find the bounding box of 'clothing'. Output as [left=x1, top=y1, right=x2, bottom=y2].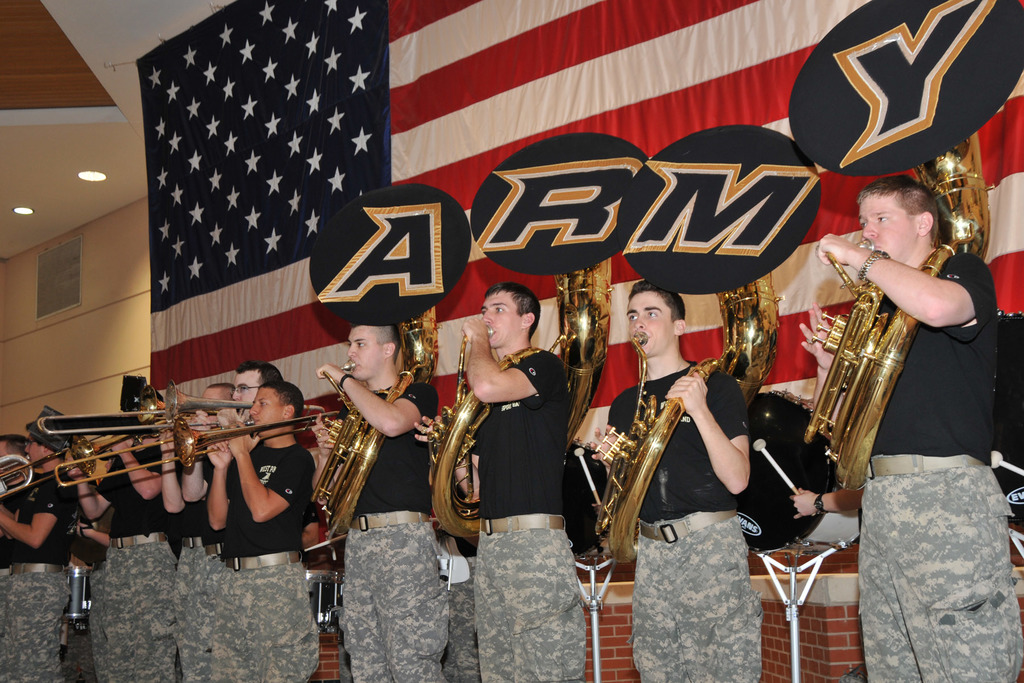
[left=69, top=498, right=119, bottom=566].
